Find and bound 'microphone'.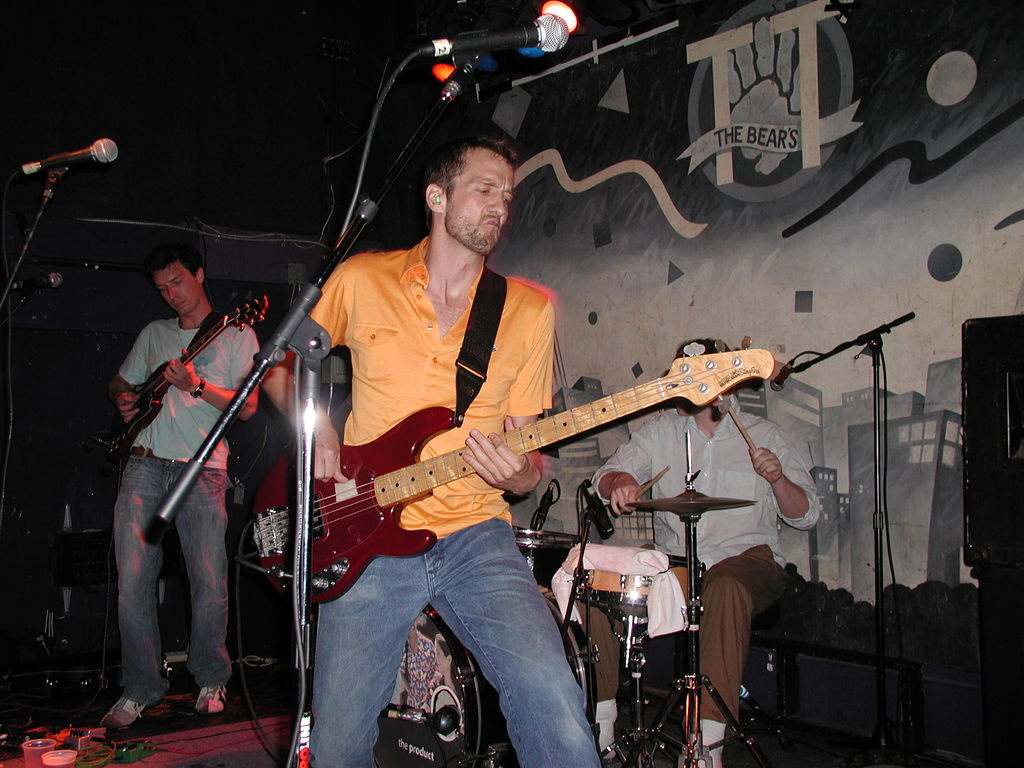
Bound: left=6, top=273, right=65, bottom=288.
